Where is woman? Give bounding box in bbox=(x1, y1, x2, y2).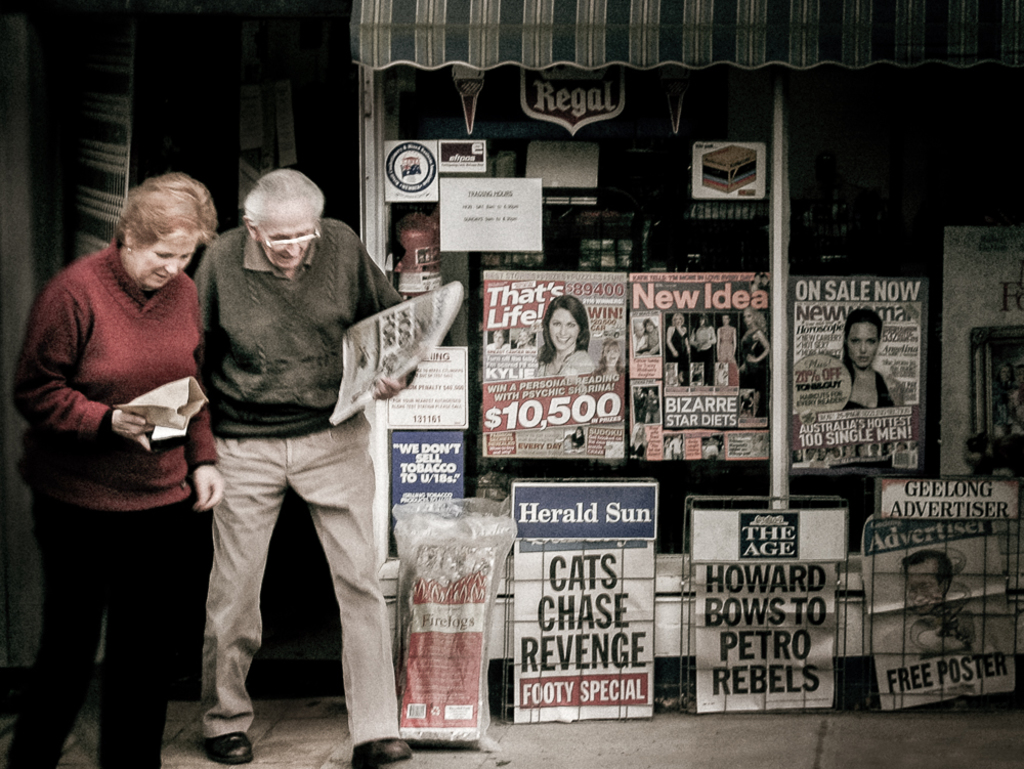
bbox=(666, 309, 686, 383).
